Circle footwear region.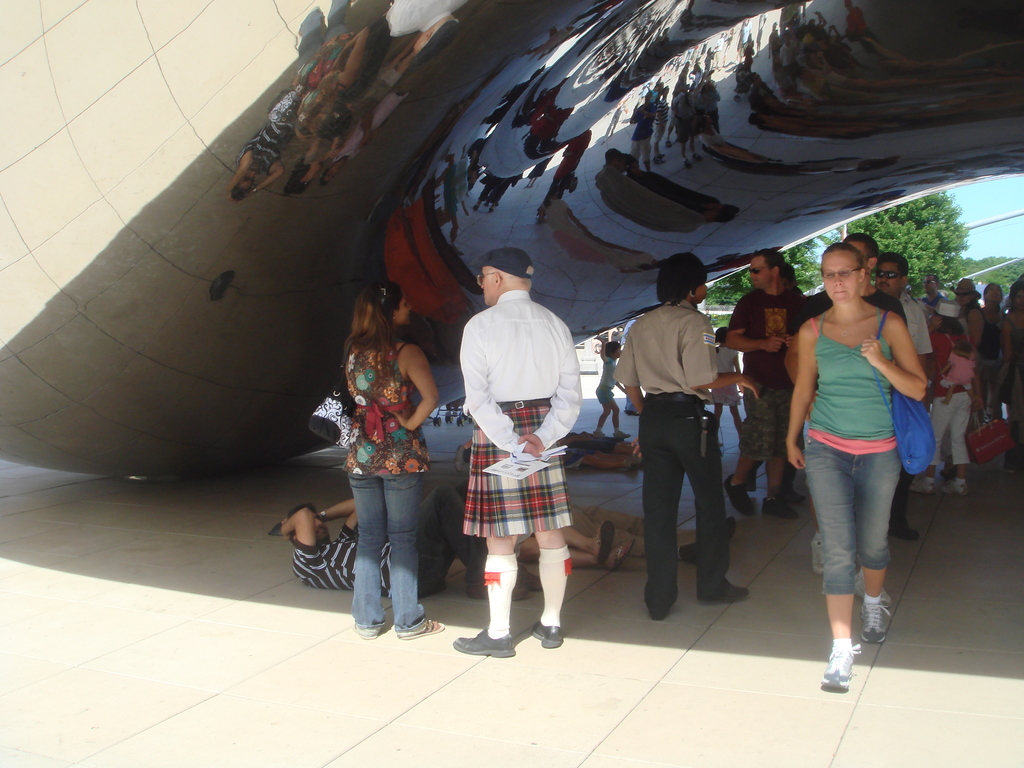
Region: [696,577,754,602].
